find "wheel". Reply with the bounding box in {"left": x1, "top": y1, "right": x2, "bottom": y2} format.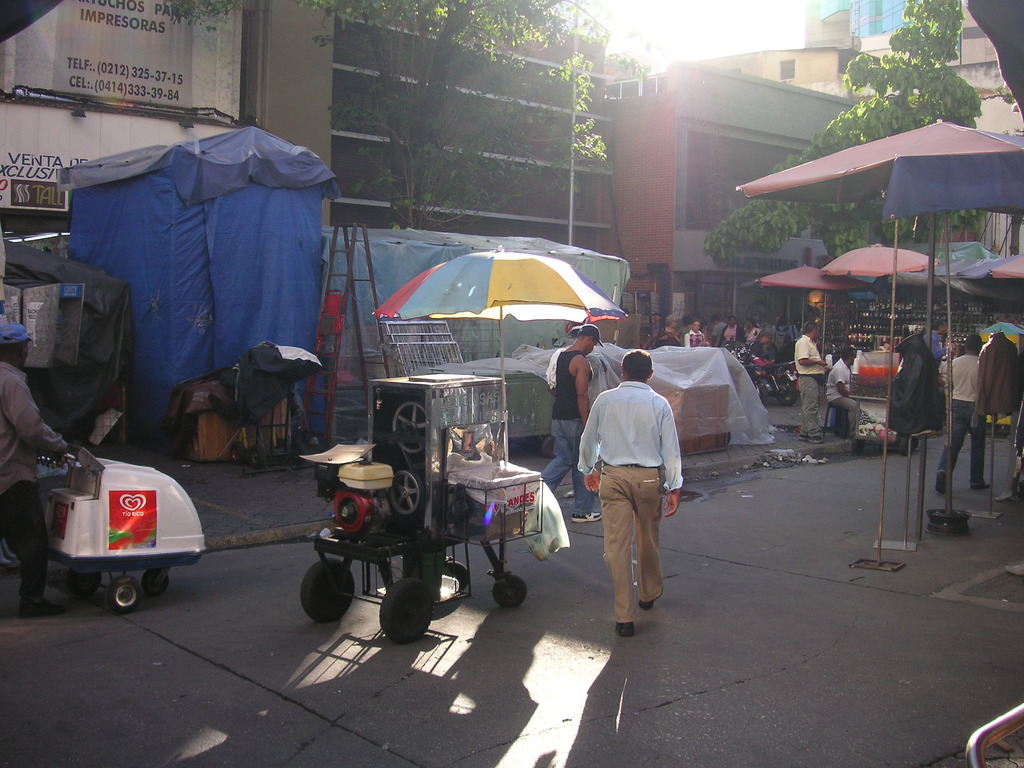
{"left": 231, "top": 440, "right": 244, "bottom": 467}.
